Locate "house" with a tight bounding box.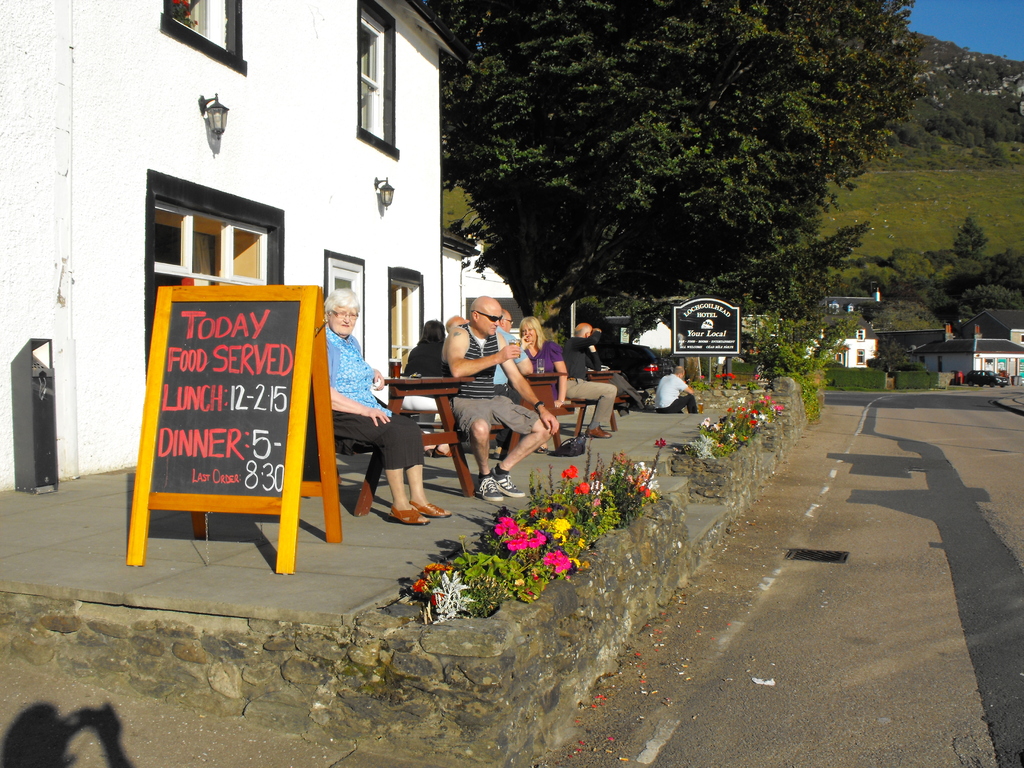
(left=882, top=311, right=1023, bottom=380).
